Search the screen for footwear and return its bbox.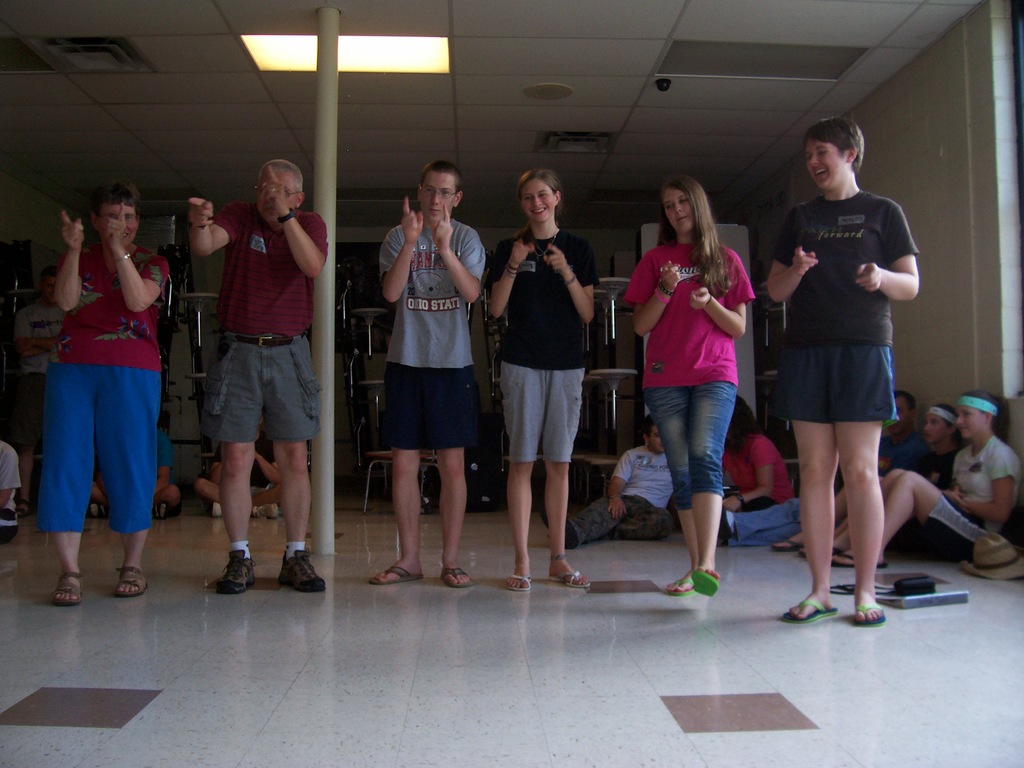
Found: (x1=278, y1=545, x2=326, y2=595).
